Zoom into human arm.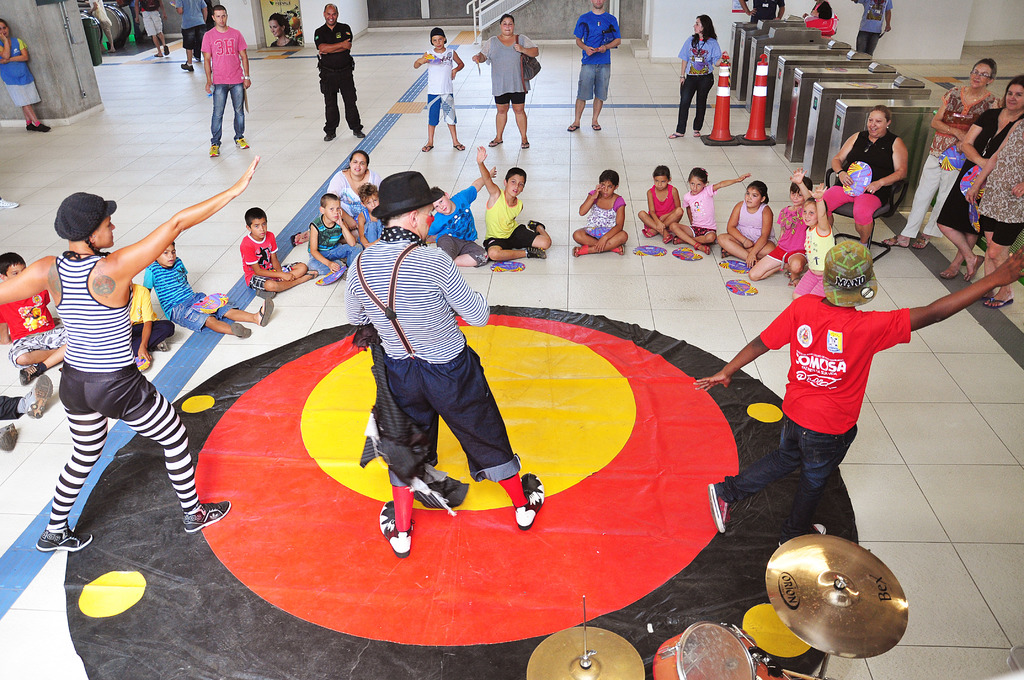
Zoom target: (588,19,620,54).
